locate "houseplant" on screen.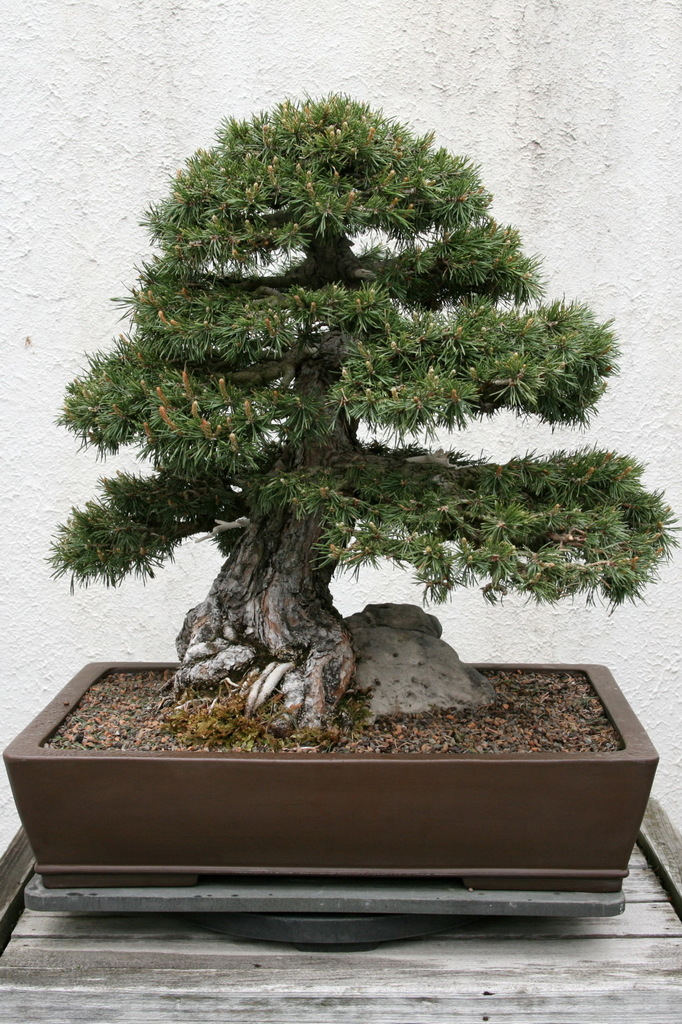
On screen at {"left": 6, "top": 0, "right": 674, "bottom": 926}.
